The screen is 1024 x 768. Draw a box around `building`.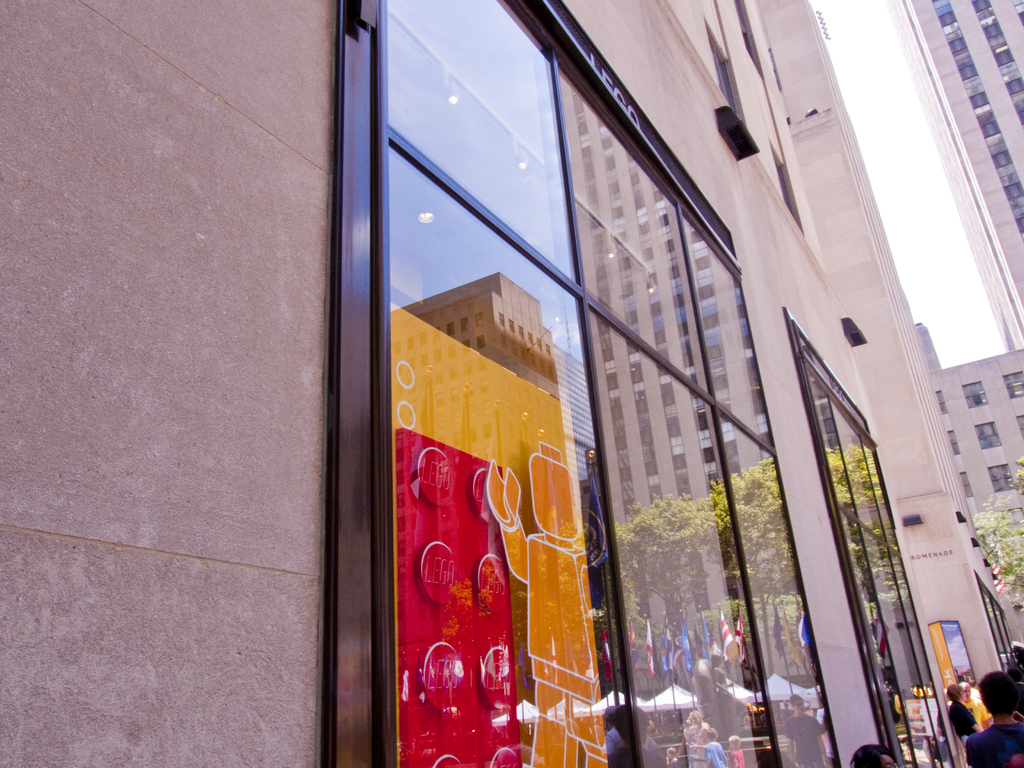
box=[0, 0, 965, 767].
